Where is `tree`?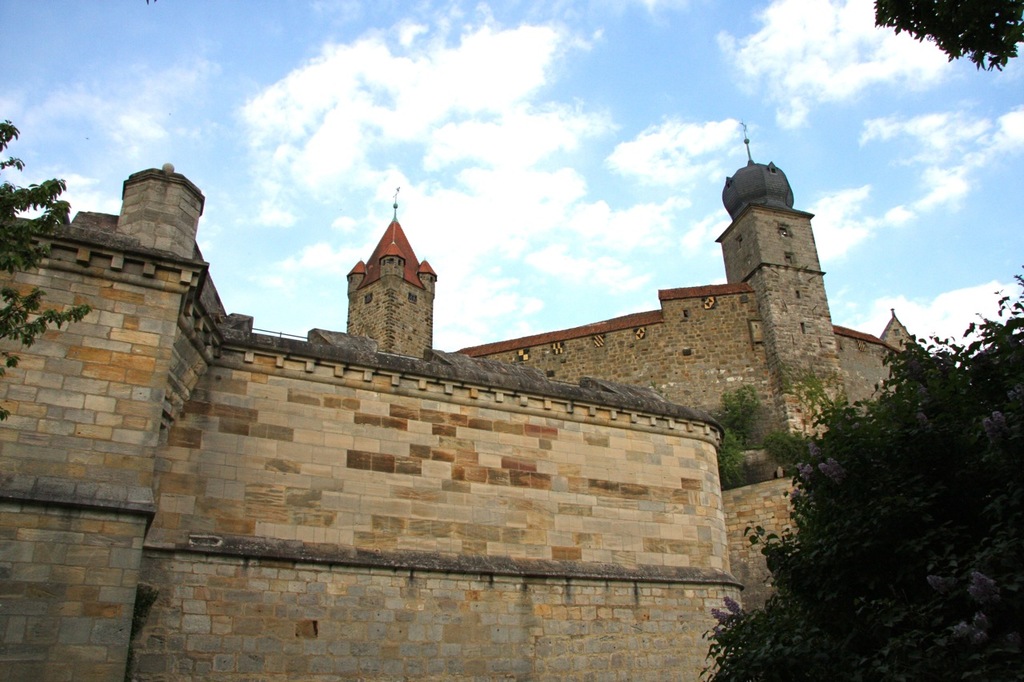
711/357/1011/668.
